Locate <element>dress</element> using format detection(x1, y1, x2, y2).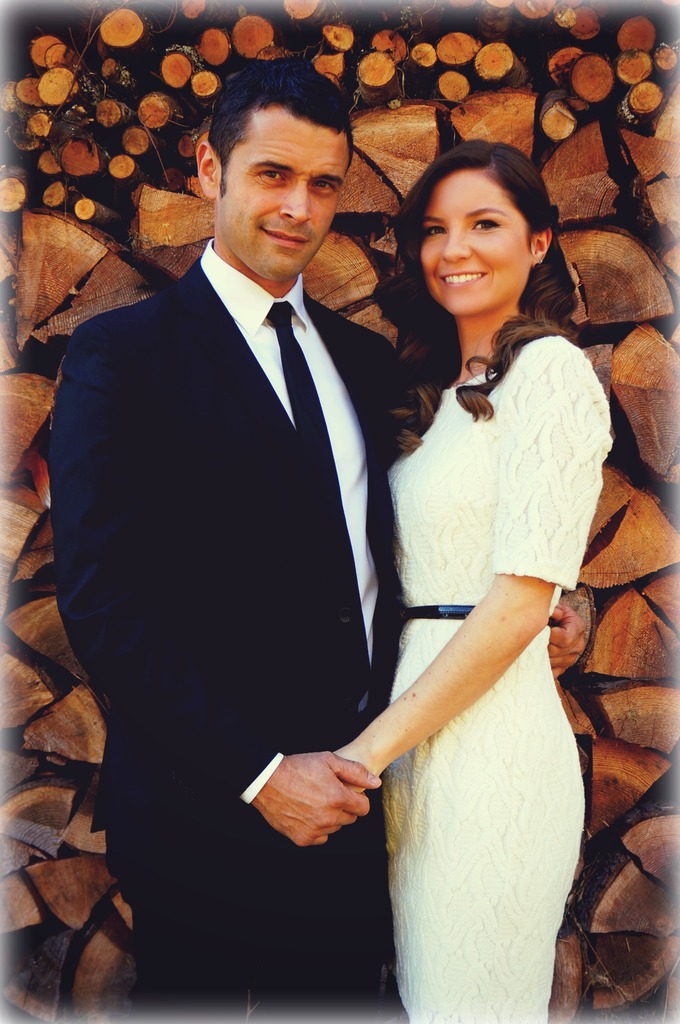
detection(347, 312, 598, 971).
